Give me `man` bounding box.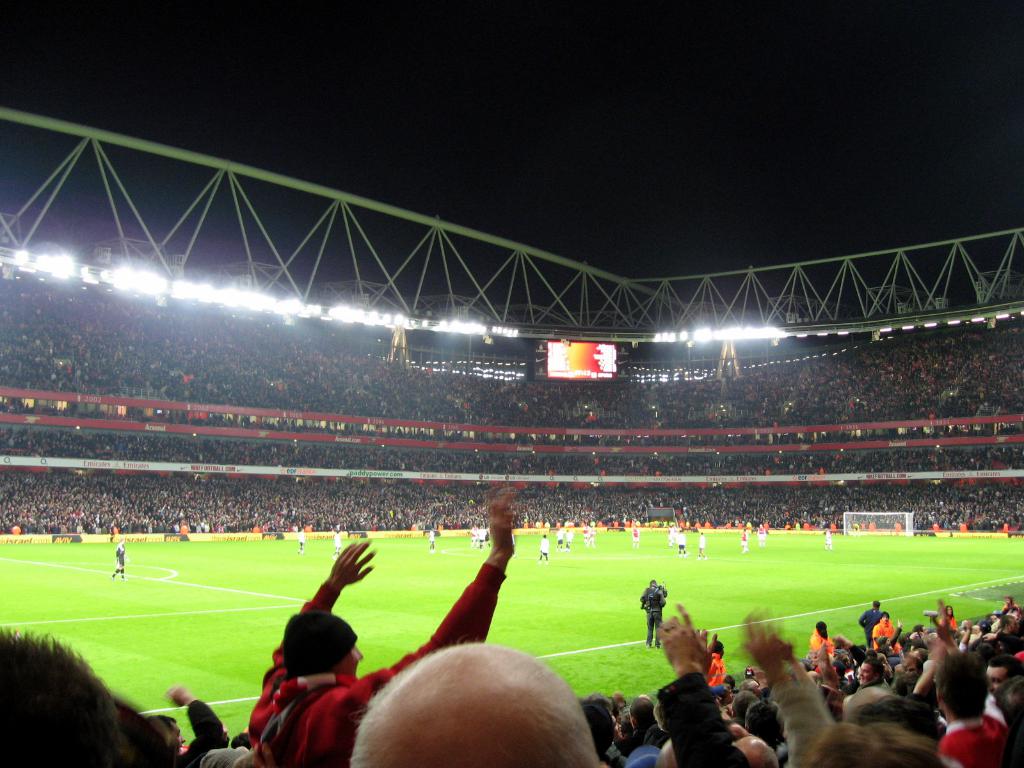
759:523:765:544.
